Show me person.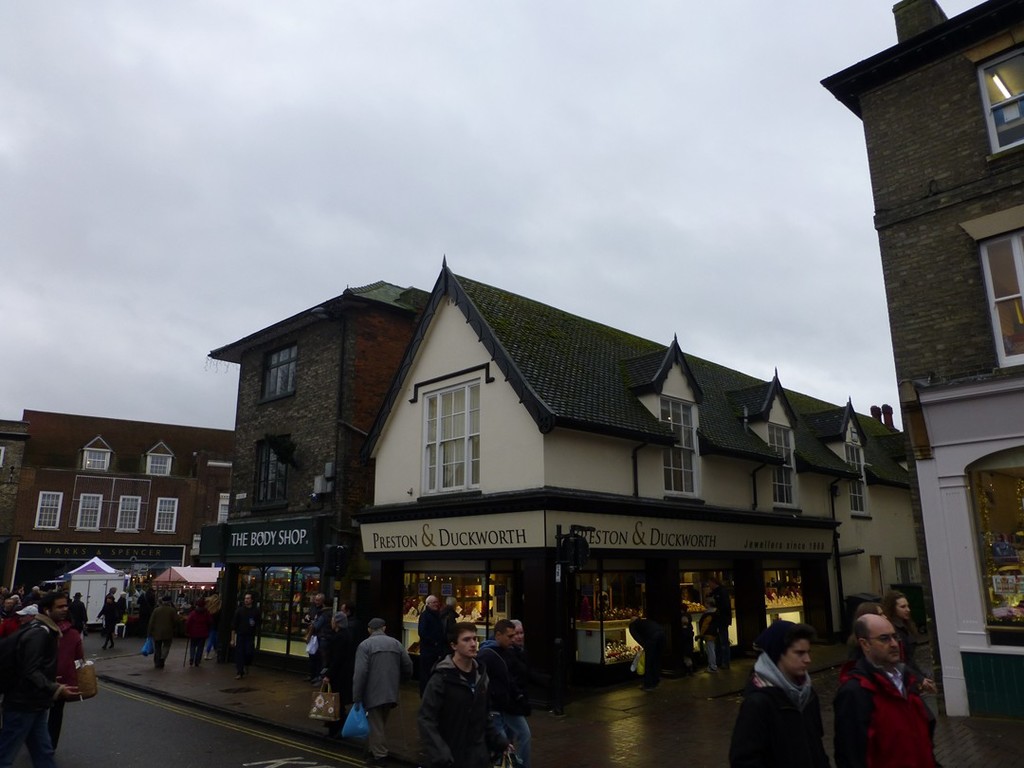
person is here: (left=732, top=622, right=817, bottom=767).
